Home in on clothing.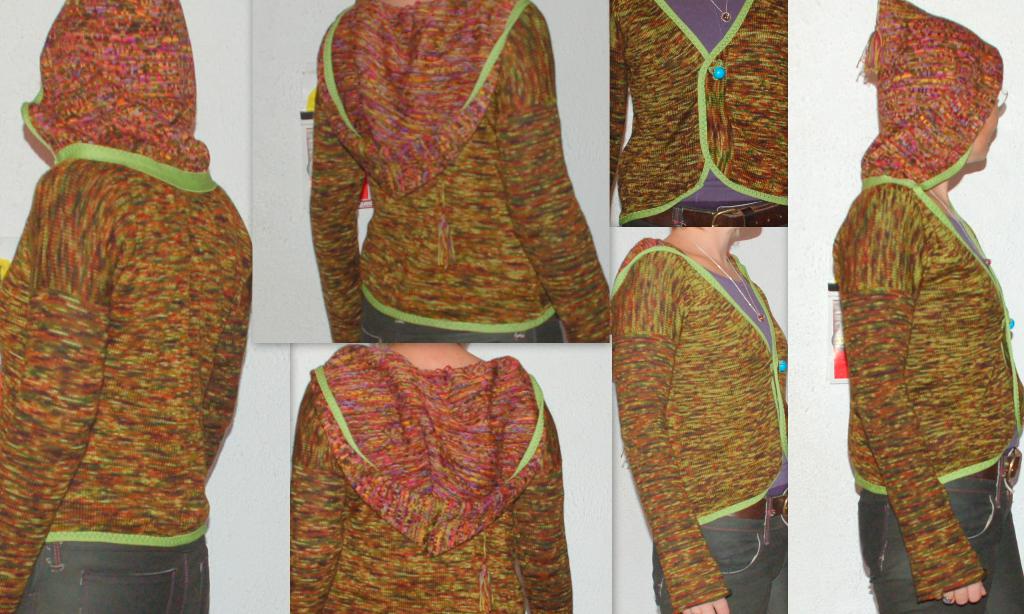
Homed in at [x1=296, y1=0, x2=615, y2=365].
